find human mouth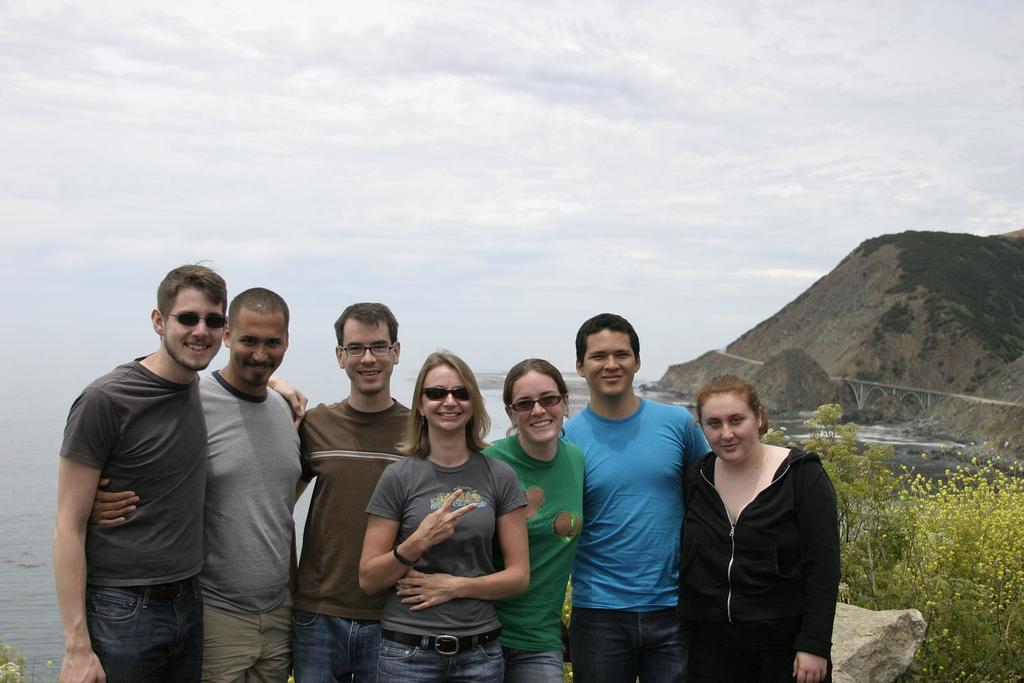
<box>178,342,214,357</box>
